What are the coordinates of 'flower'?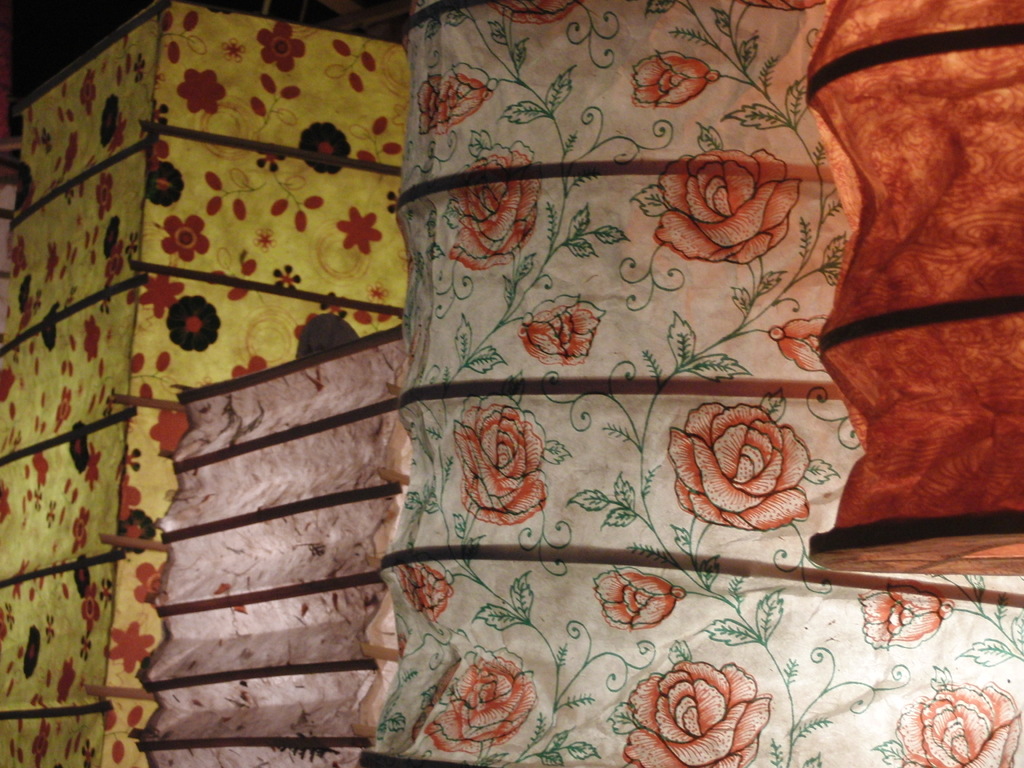
box=[102, 212, 118, 254].
